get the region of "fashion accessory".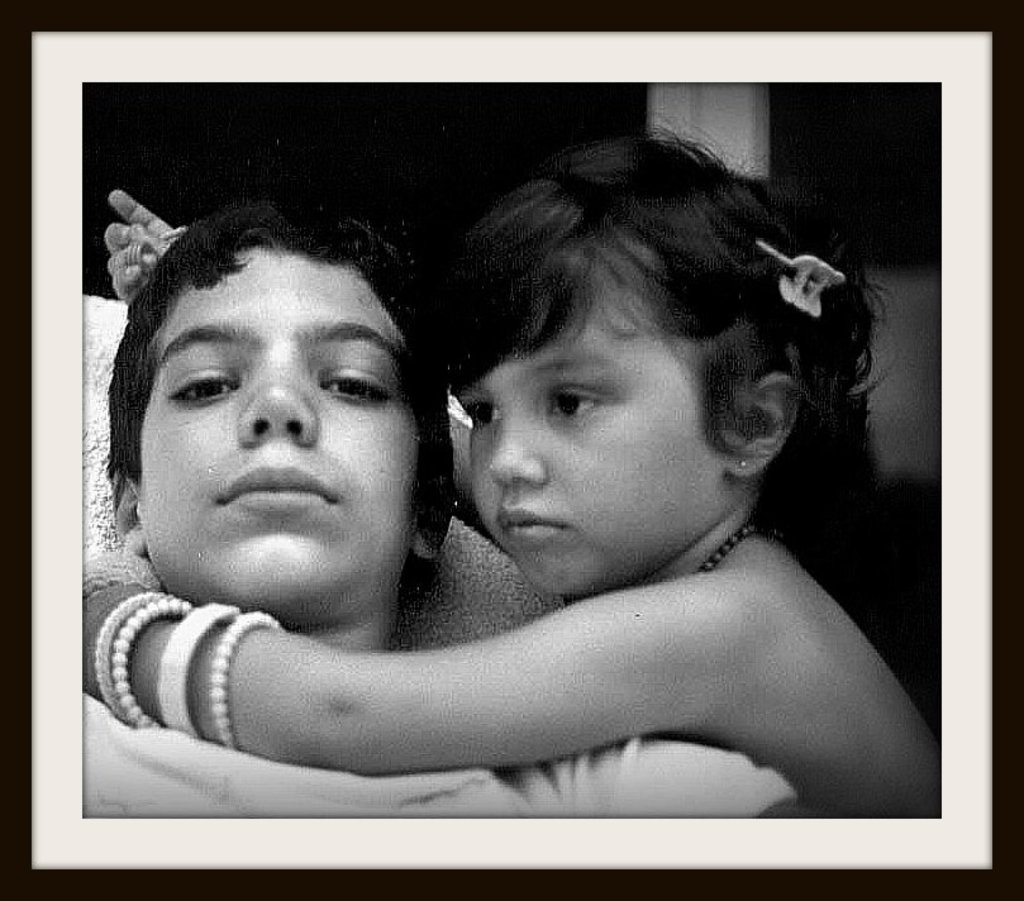
bbox=(753, 243, 848, 320).
